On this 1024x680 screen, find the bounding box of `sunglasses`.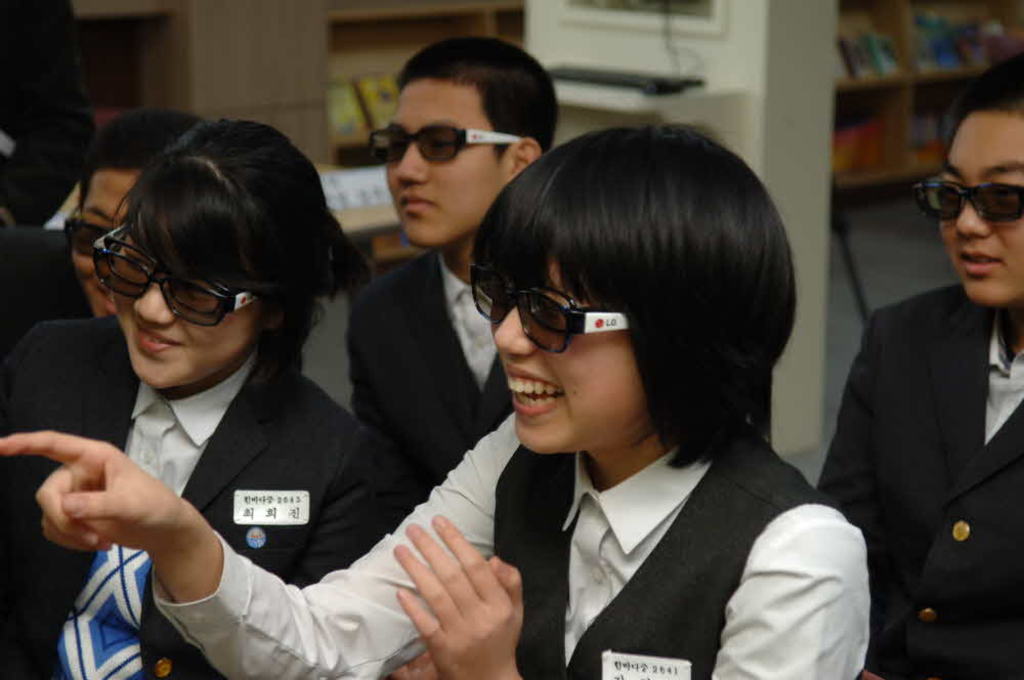
Bounding box: x1=912, y1=181, x2=1023, y2=225.
